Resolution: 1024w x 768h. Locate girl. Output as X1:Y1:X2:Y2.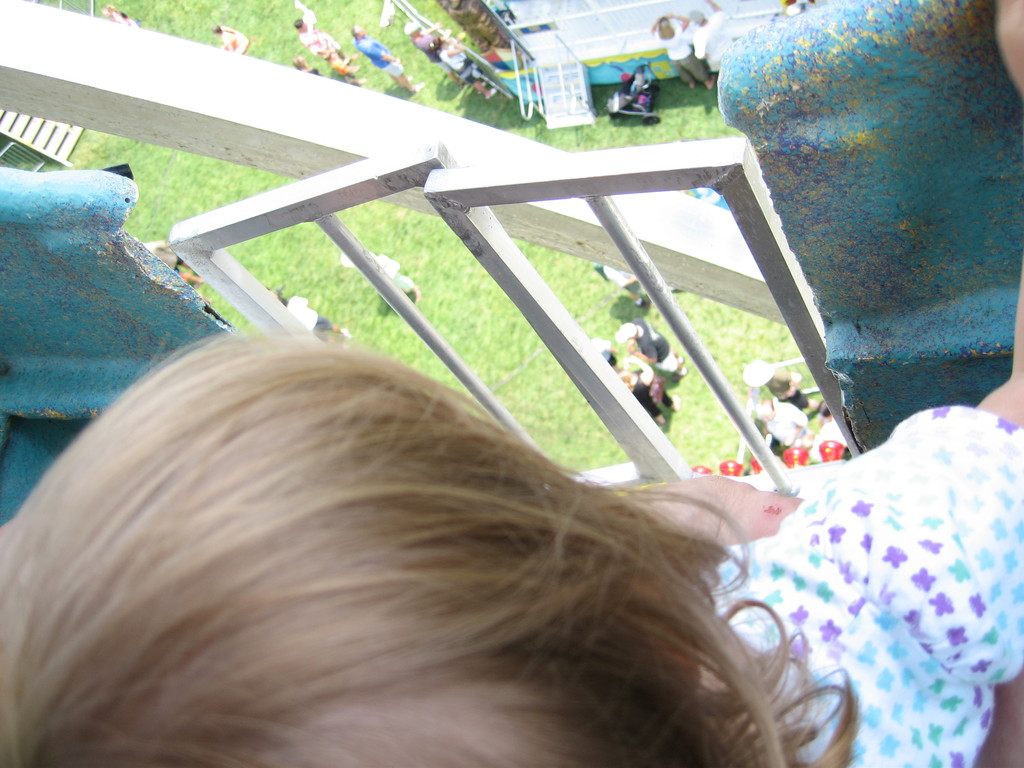
0:0:1023:767.
